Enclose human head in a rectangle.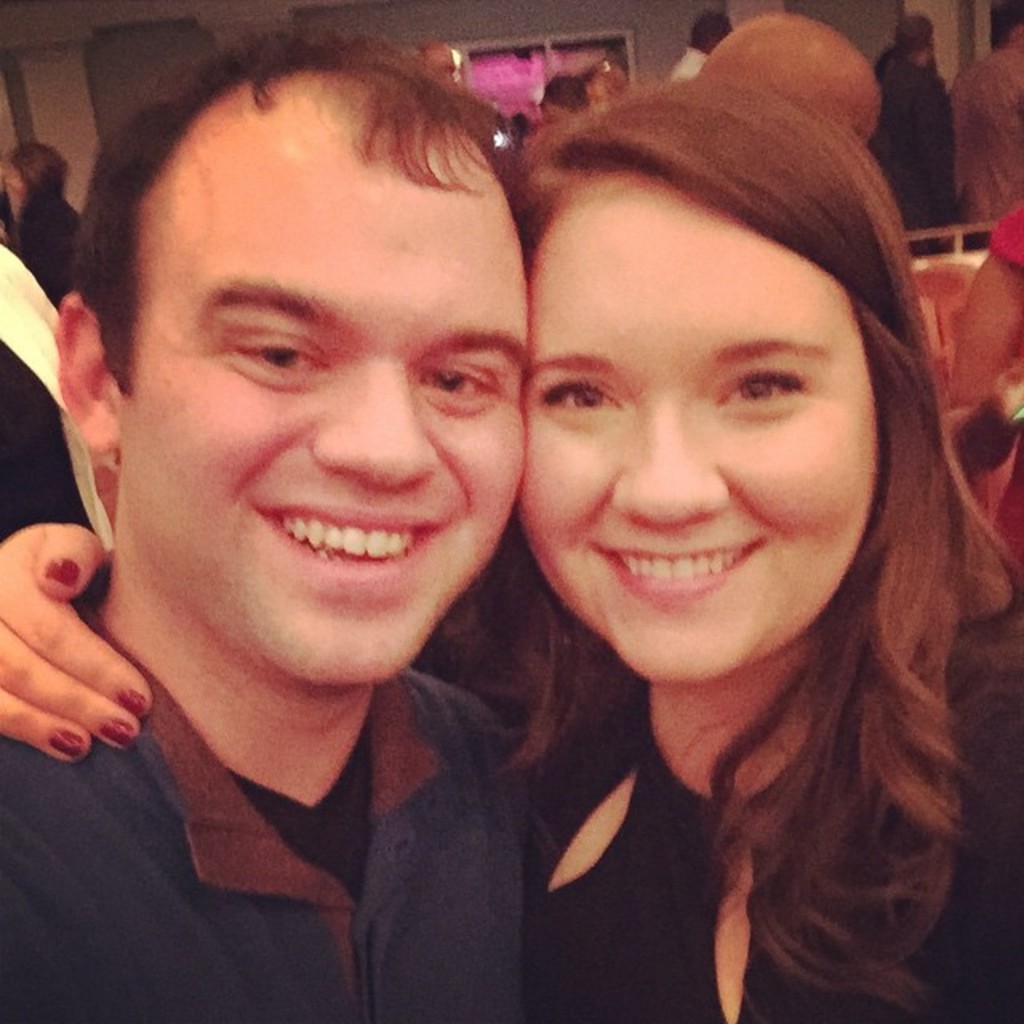
box=[1003, 5, 1022, 62].
